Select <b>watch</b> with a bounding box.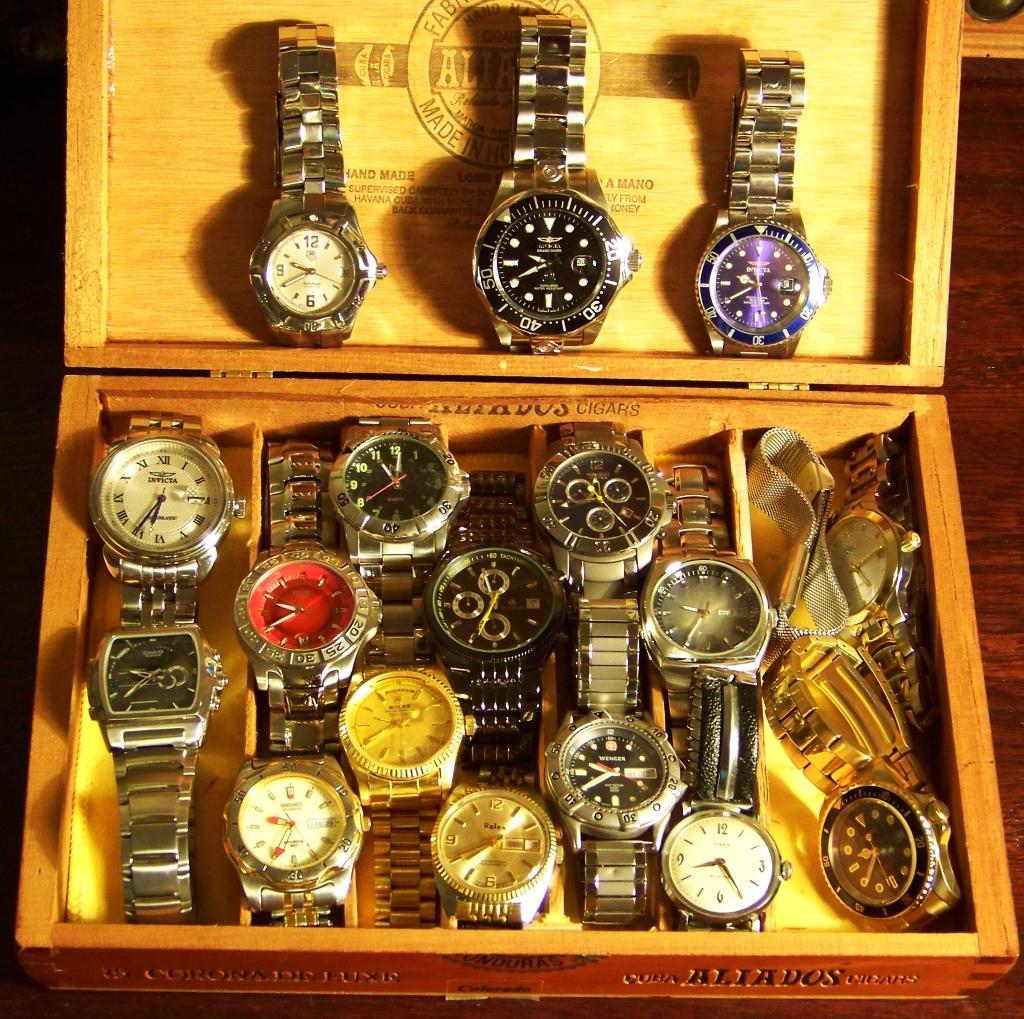
[x1=691, y1=38, x2=841, y2=359].
